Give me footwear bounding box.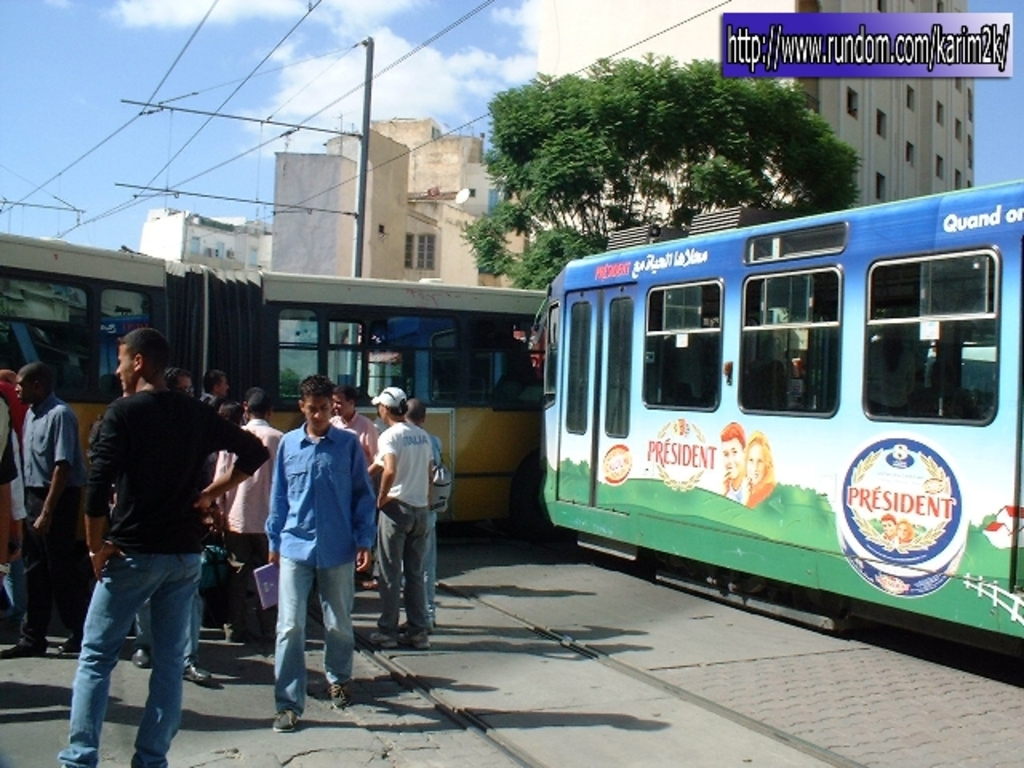
Rect(125, 638, 149, 666).
